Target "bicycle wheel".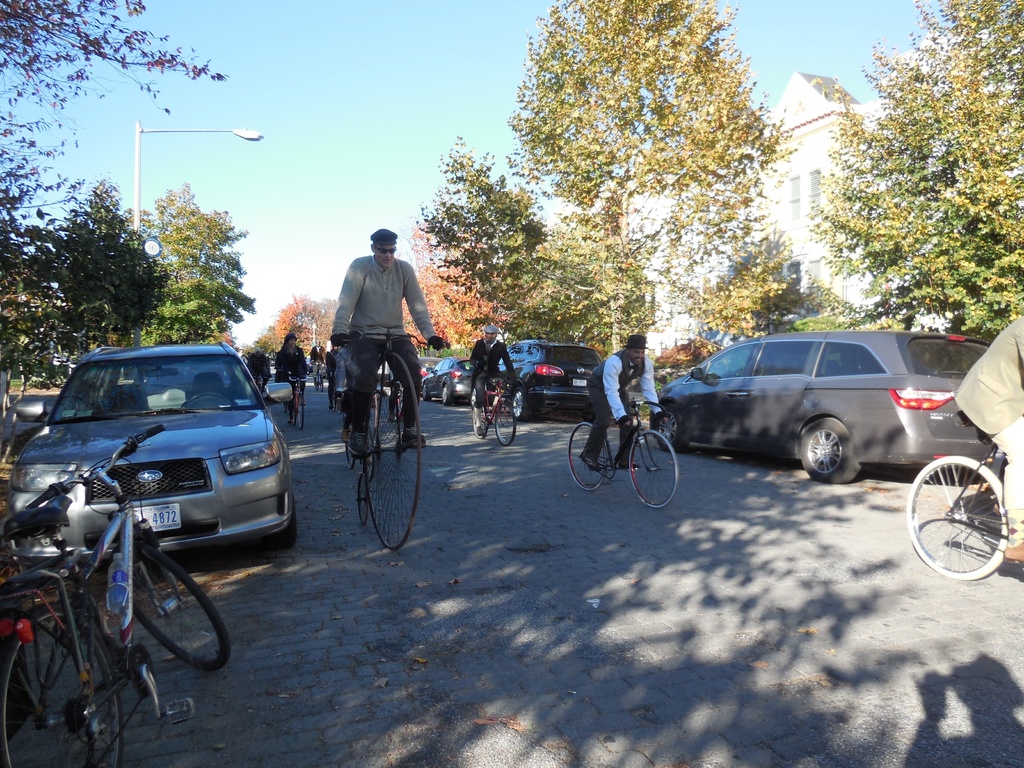
Target region: pyautogui.locateOnScreen(493, 401, 516, 444).
